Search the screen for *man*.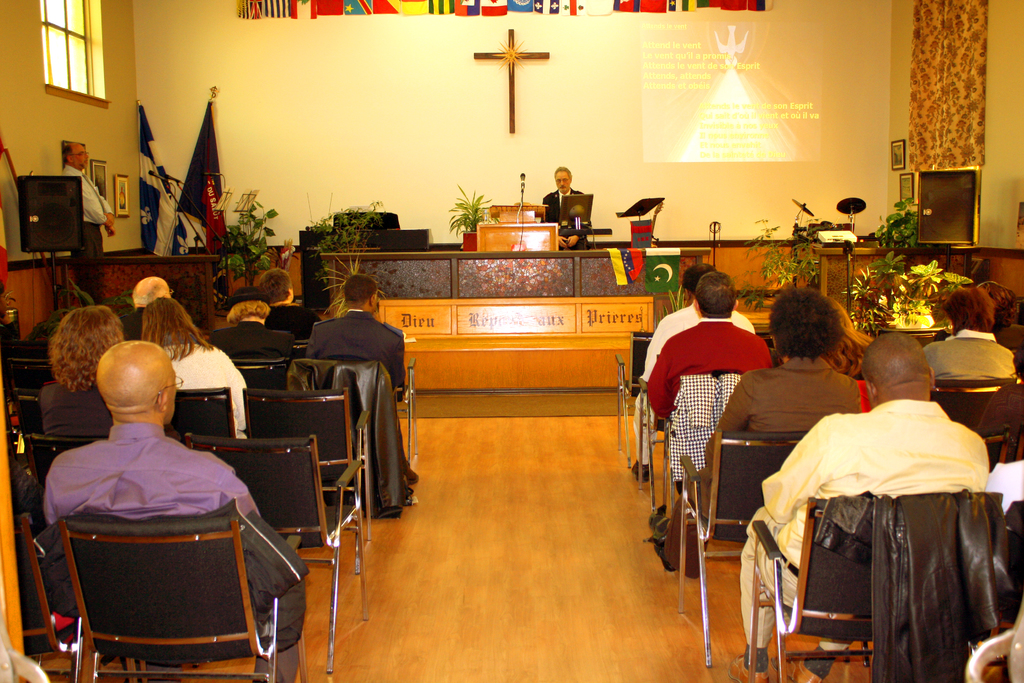
Found at [646,274,772,530].
